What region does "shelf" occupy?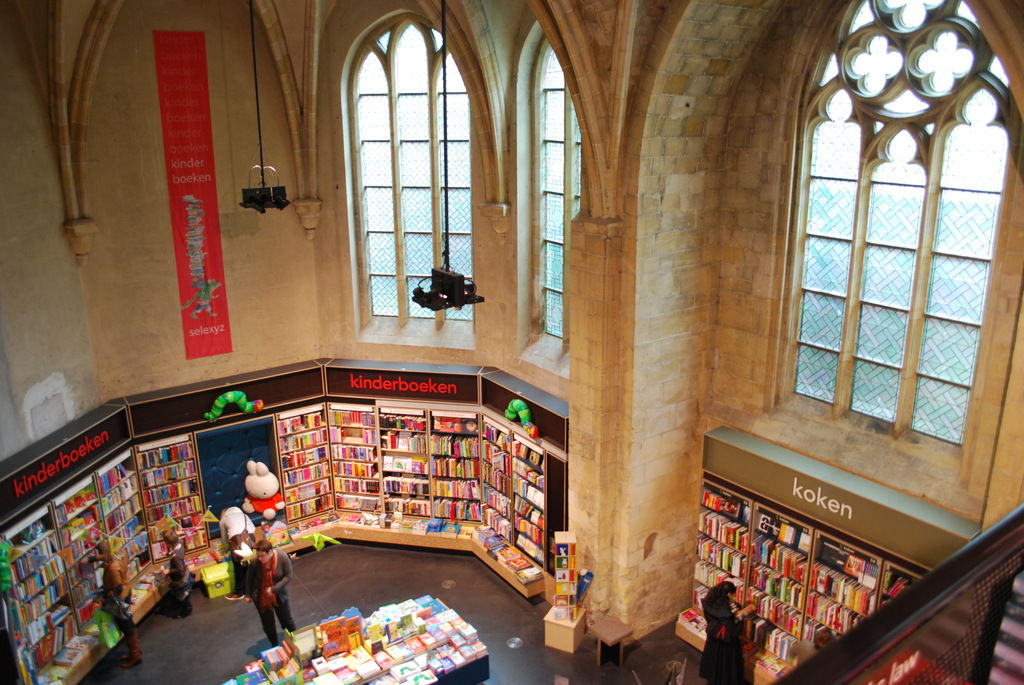
<region>737, 500, 820, 684</region>.
